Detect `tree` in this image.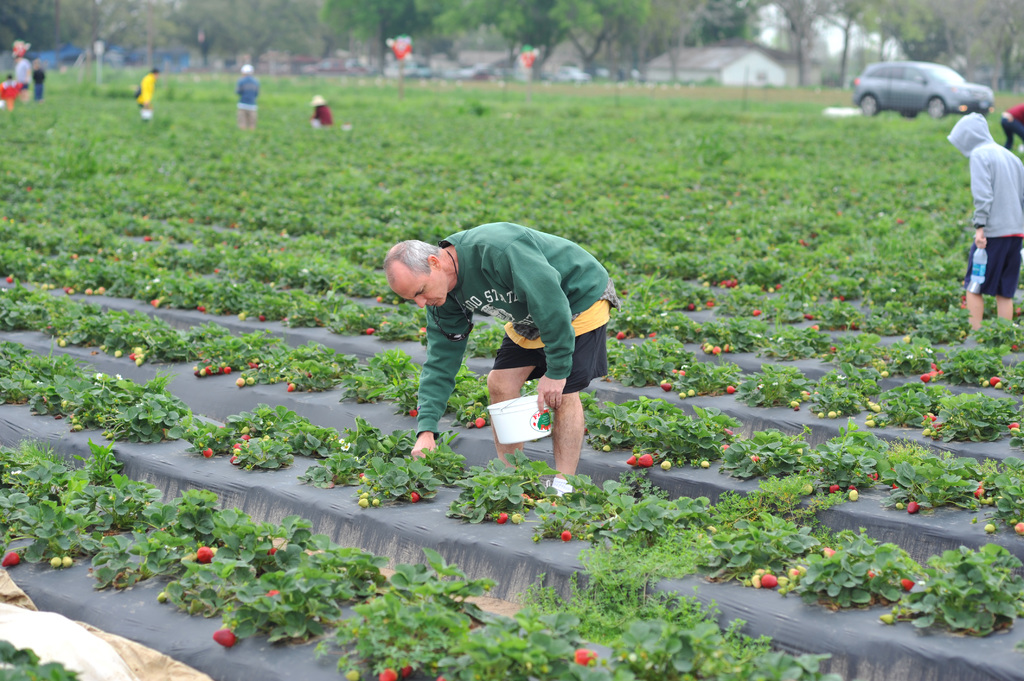
Detection: (x1=433, y1=0, x2=509, y2=62).
